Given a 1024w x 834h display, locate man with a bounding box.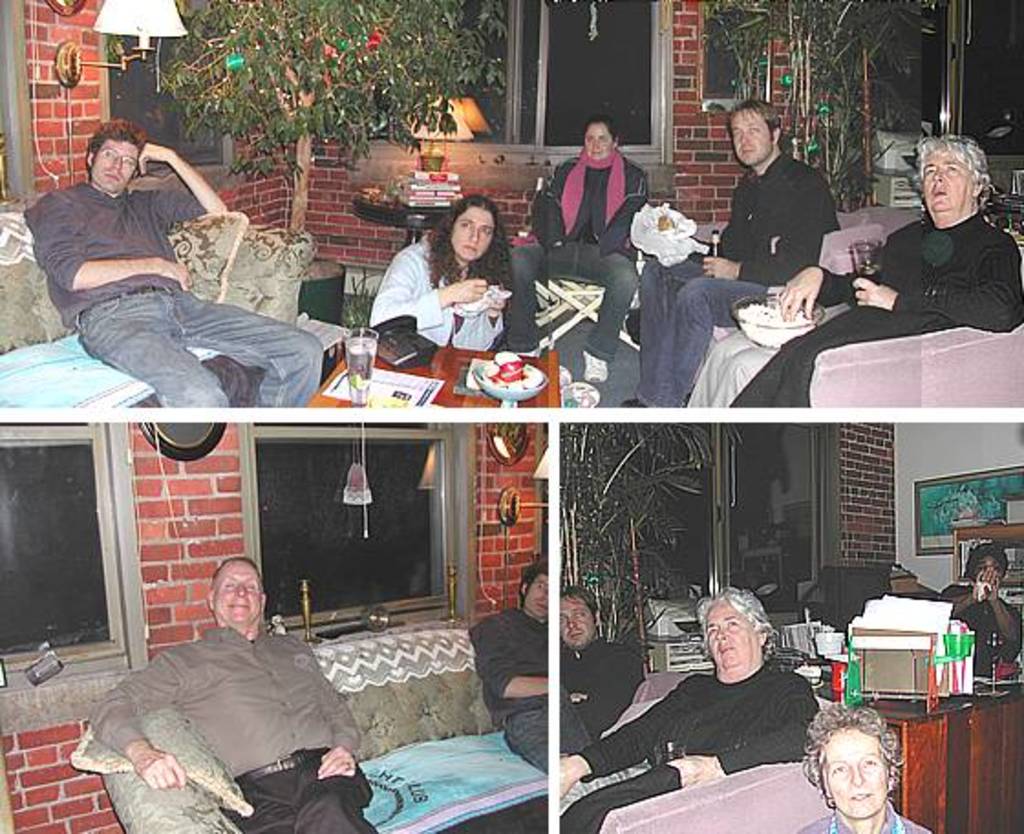
Located: (611, 95, 859, 412).
